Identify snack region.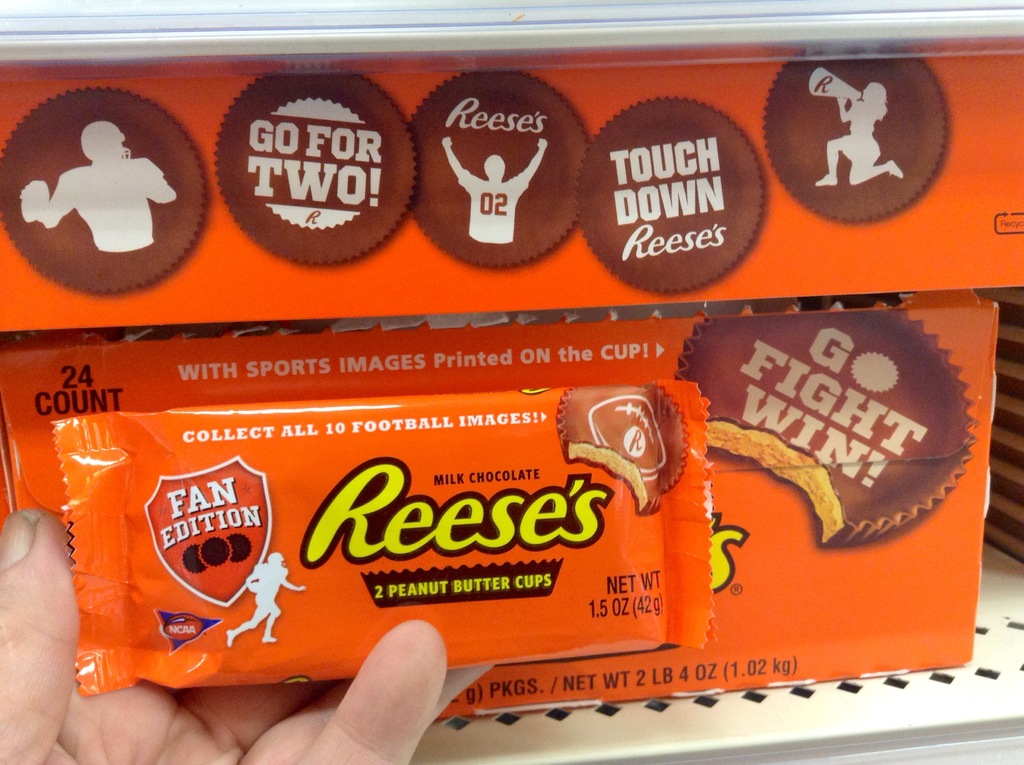
Region: bbox(662, 305, 986, 560).
